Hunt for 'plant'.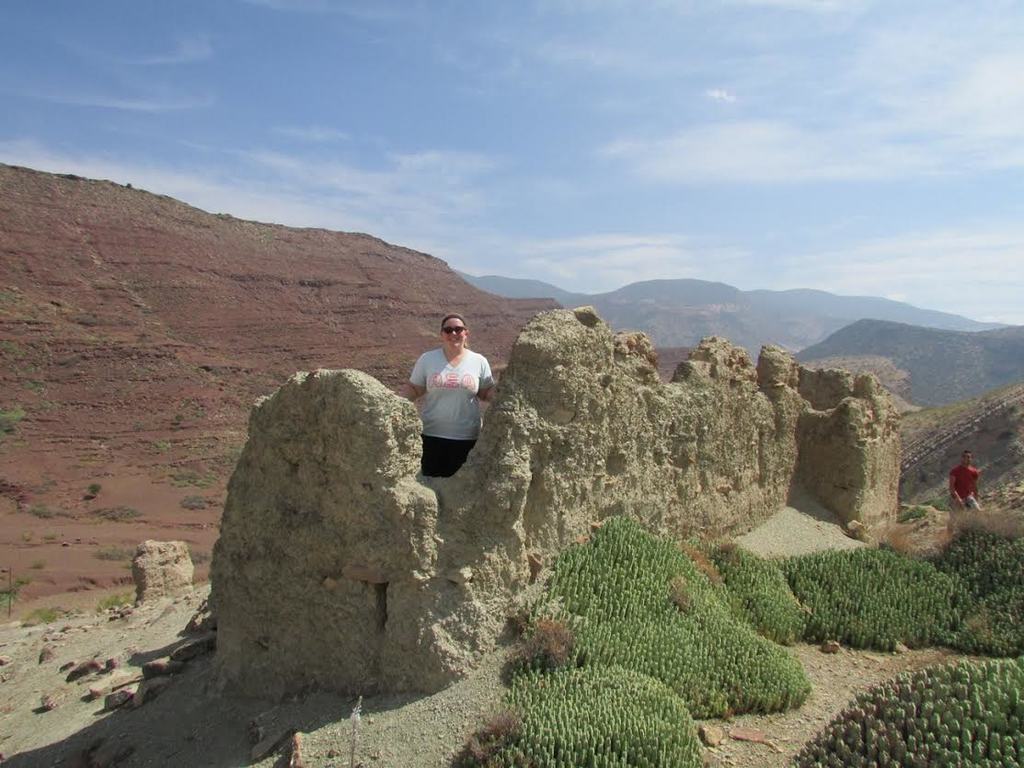
Hunted down at 19/602/60/628.
